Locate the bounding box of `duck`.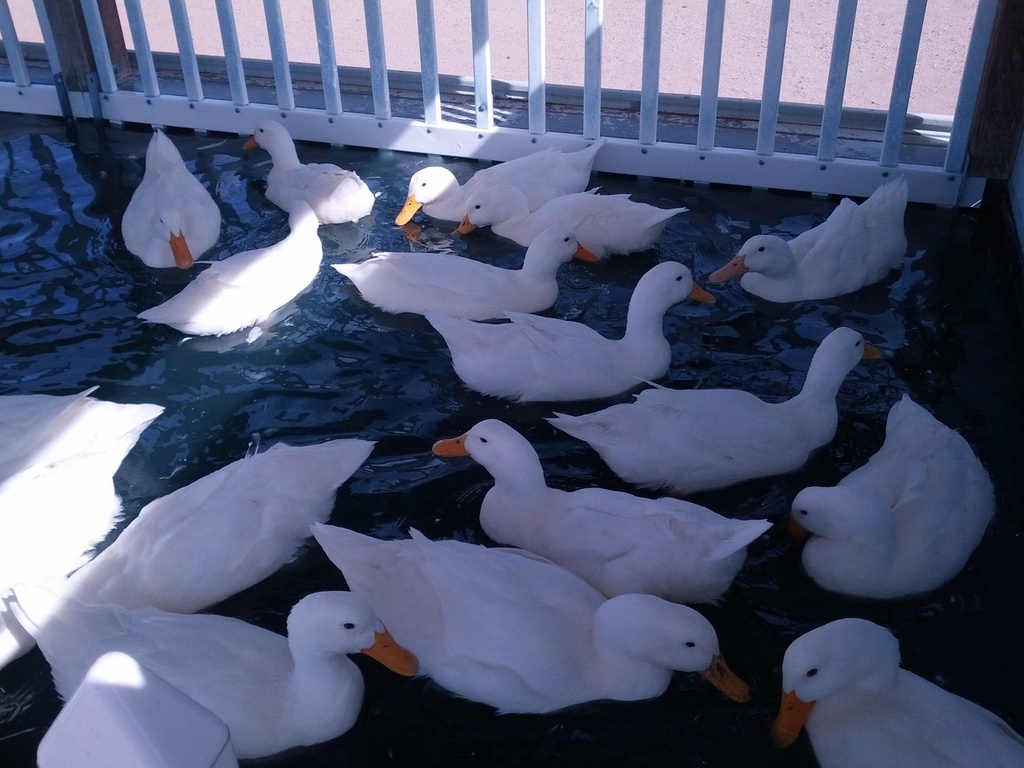
Bounding box: x1=305 y1=524 x2=754 y2=717.
